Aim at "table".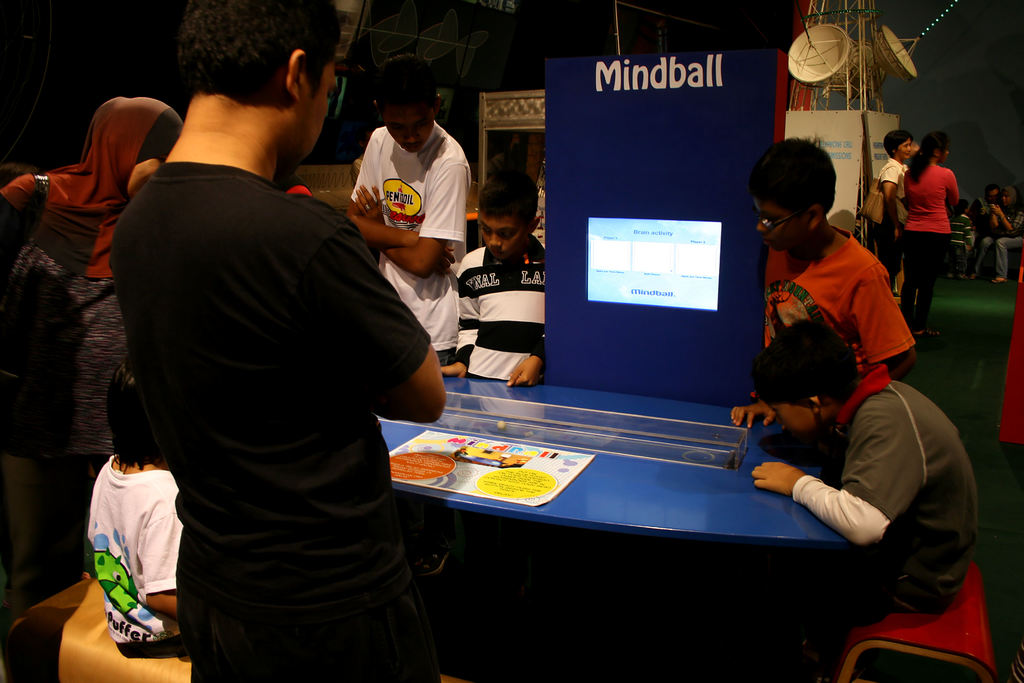
Aimed at {"left": 393, "top": 386, "right": 893, "bottom": 674}.
